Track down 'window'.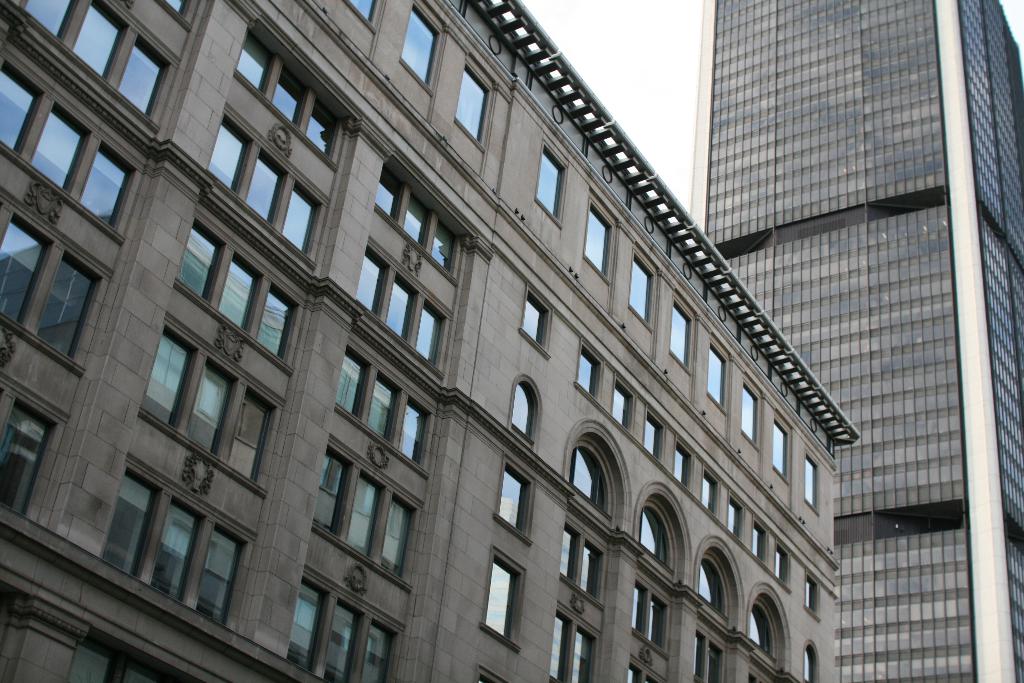
Tracked to <bbox>173, 210, 303, 378</bbox>.
